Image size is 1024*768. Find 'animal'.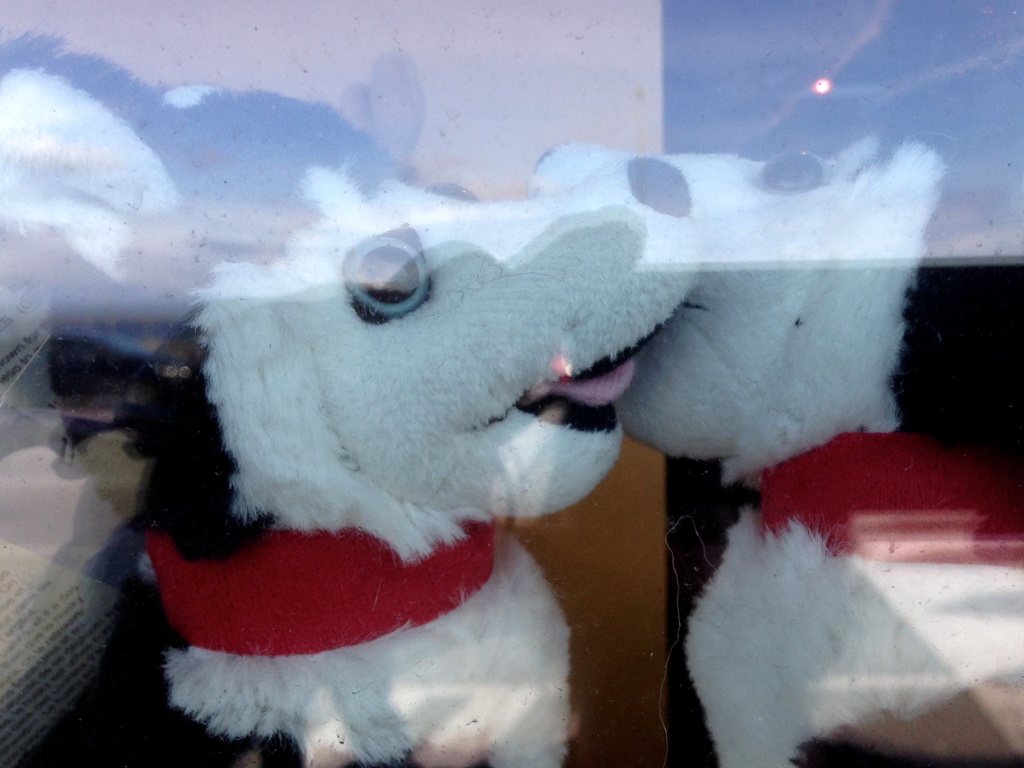
(x1=525, y1=129, x2=1023, y2=767).
